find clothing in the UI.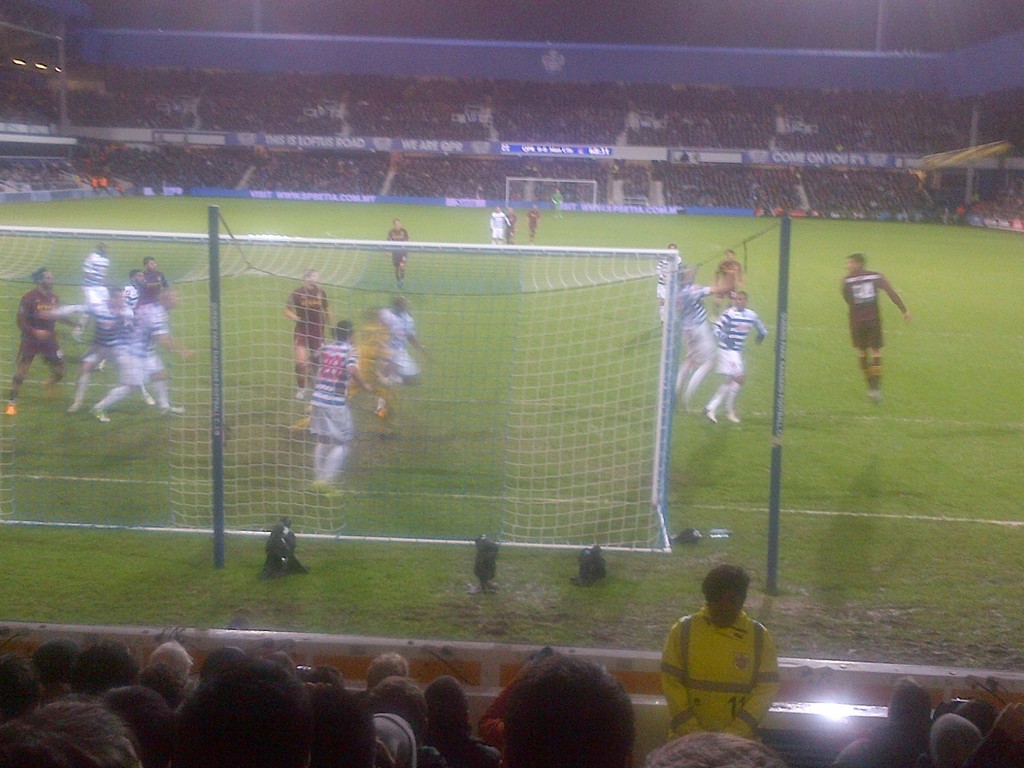
UI element at [712,303,762,388].
